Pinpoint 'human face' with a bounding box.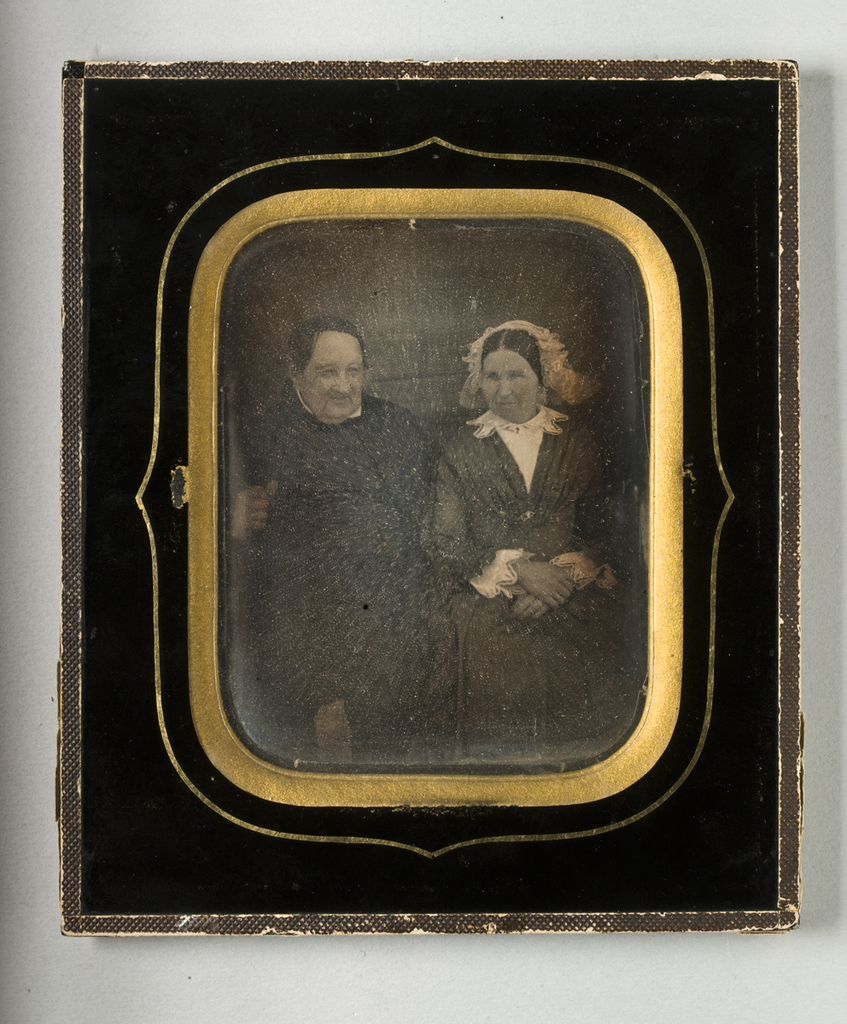
(left=481, top=353, right=541, bottom=420).
